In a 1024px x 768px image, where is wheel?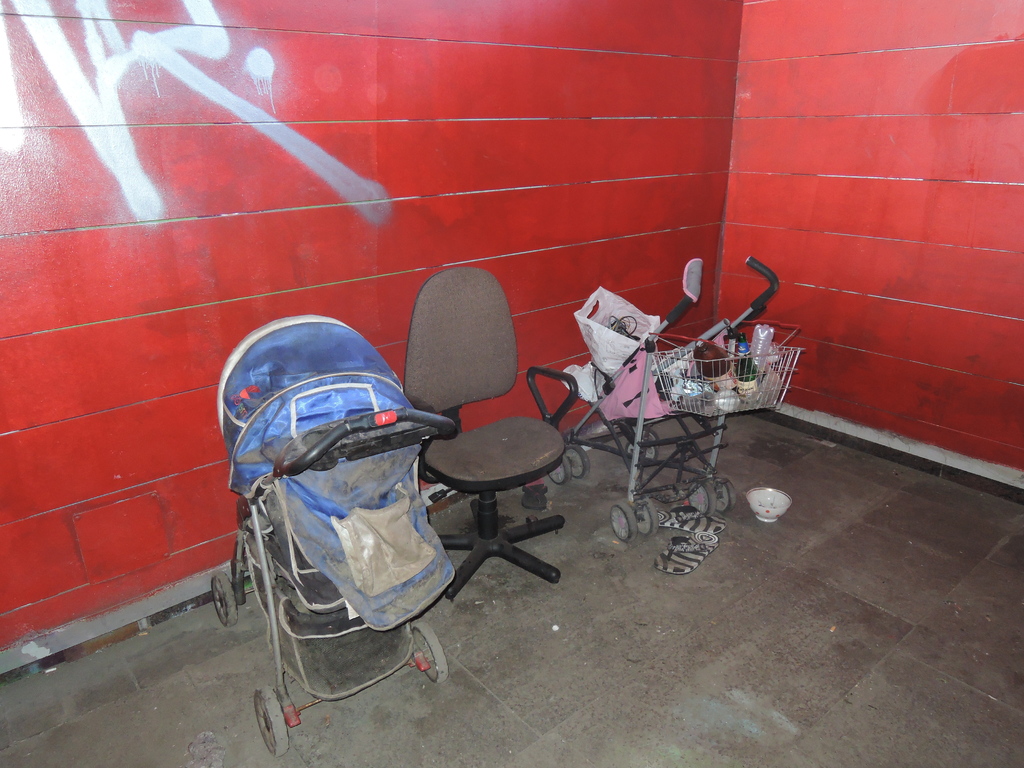
412, 619, 449, 682.
